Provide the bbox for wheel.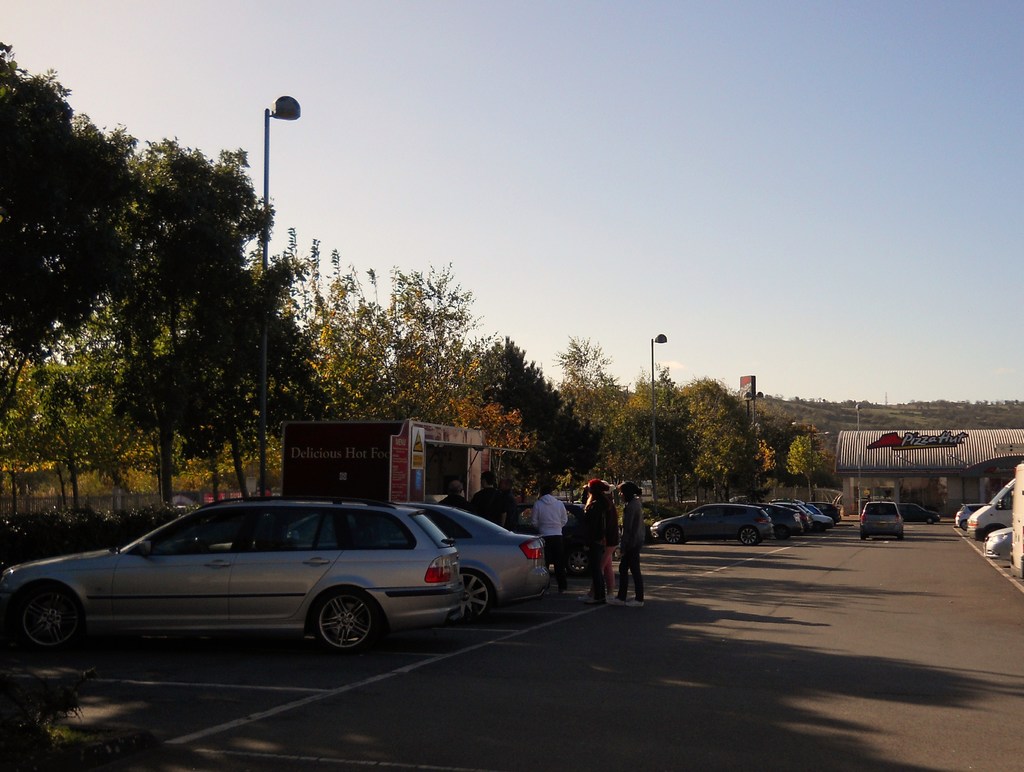
select_region(768, 527, 781, 542).
